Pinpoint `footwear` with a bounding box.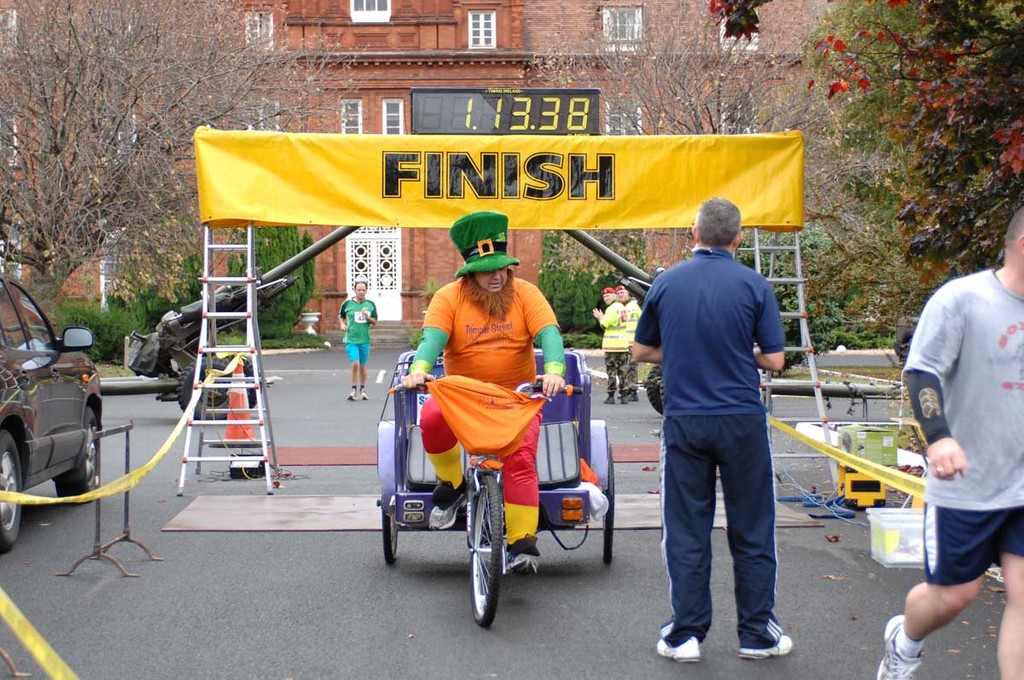
{"left": 504, "top": 535, "right": 540, "bottom": 572}.
